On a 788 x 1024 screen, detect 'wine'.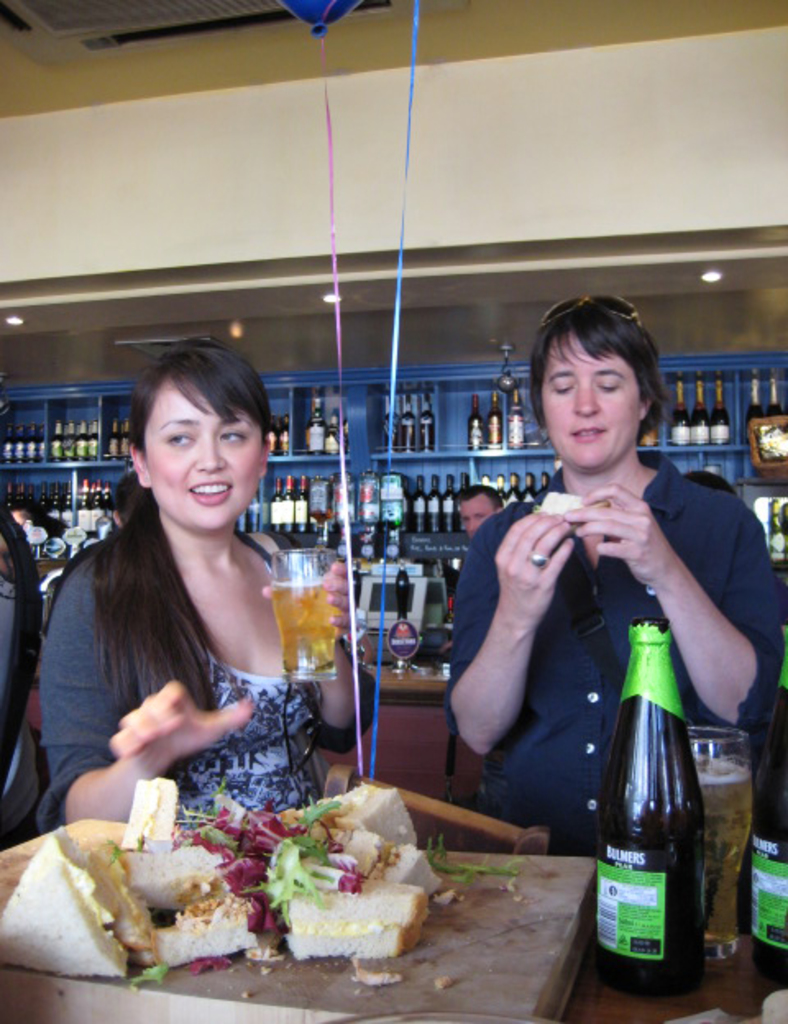
region(397, 391, 414, 450).
